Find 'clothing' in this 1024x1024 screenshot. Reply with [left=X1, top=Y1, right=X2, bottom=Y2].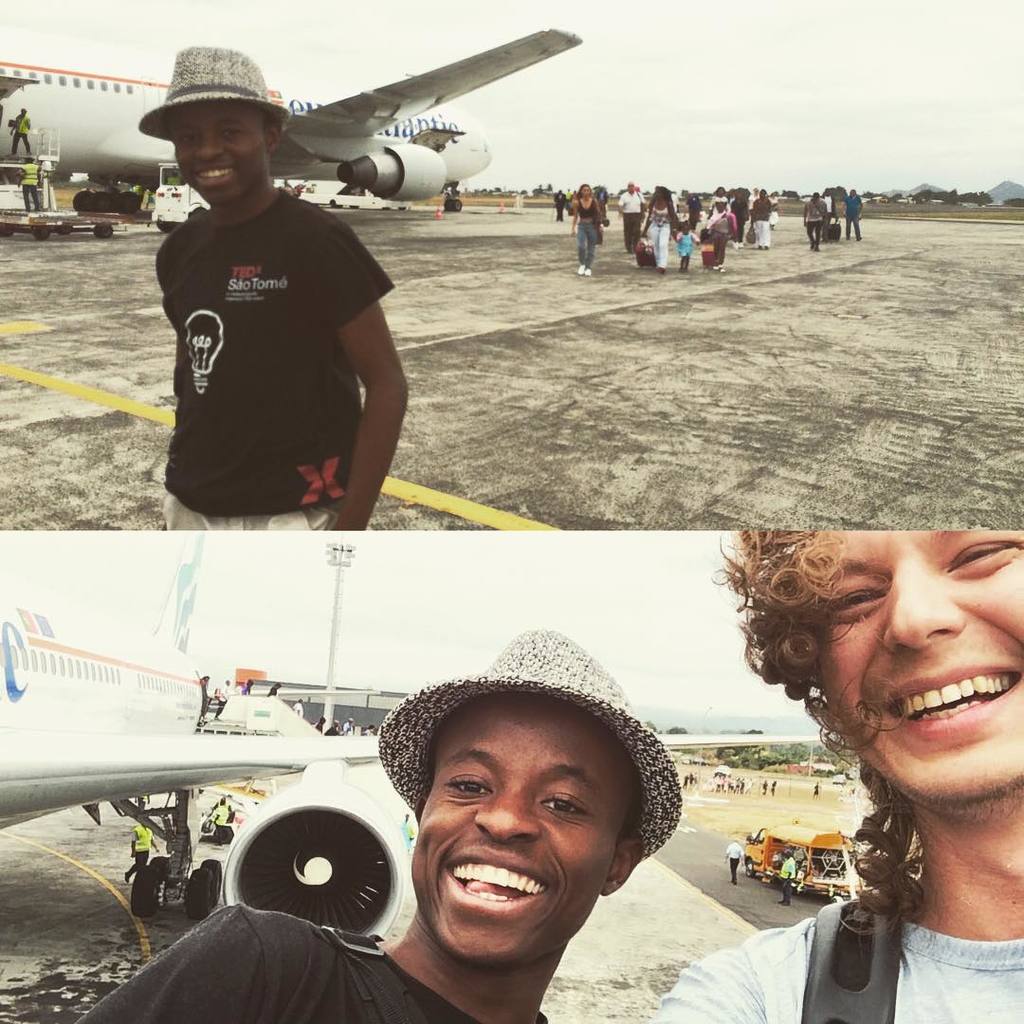
[left=704, top=208, right=726, bottom=273].
